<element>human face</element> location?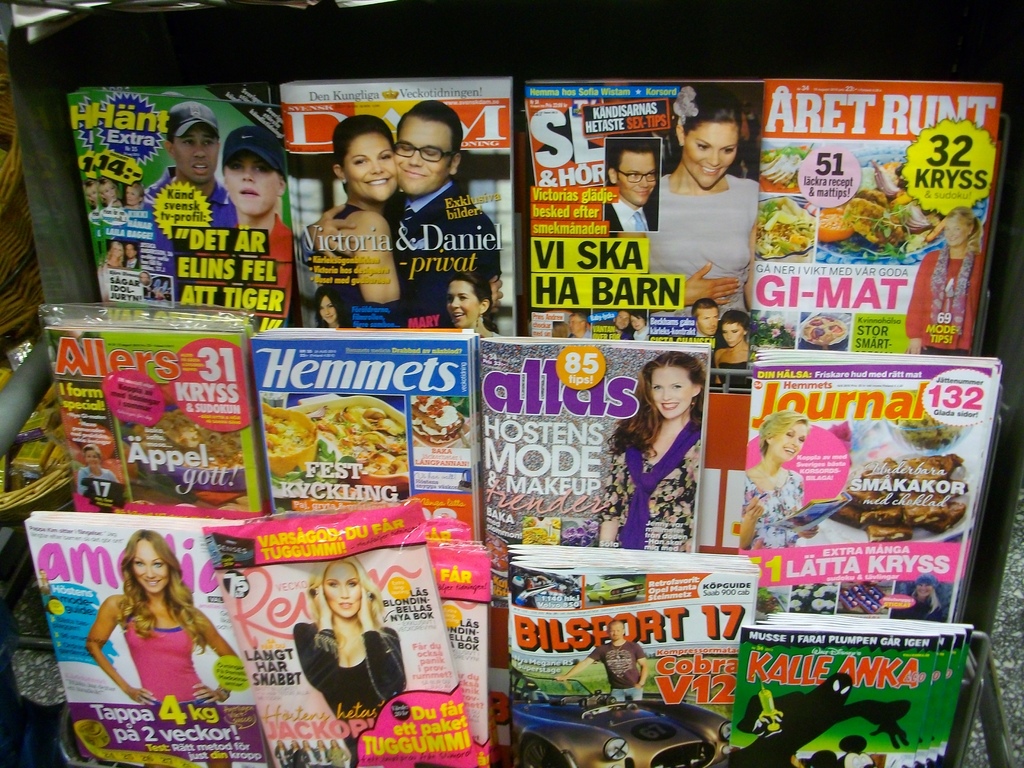
l=651, t=367, r=693, b=420
